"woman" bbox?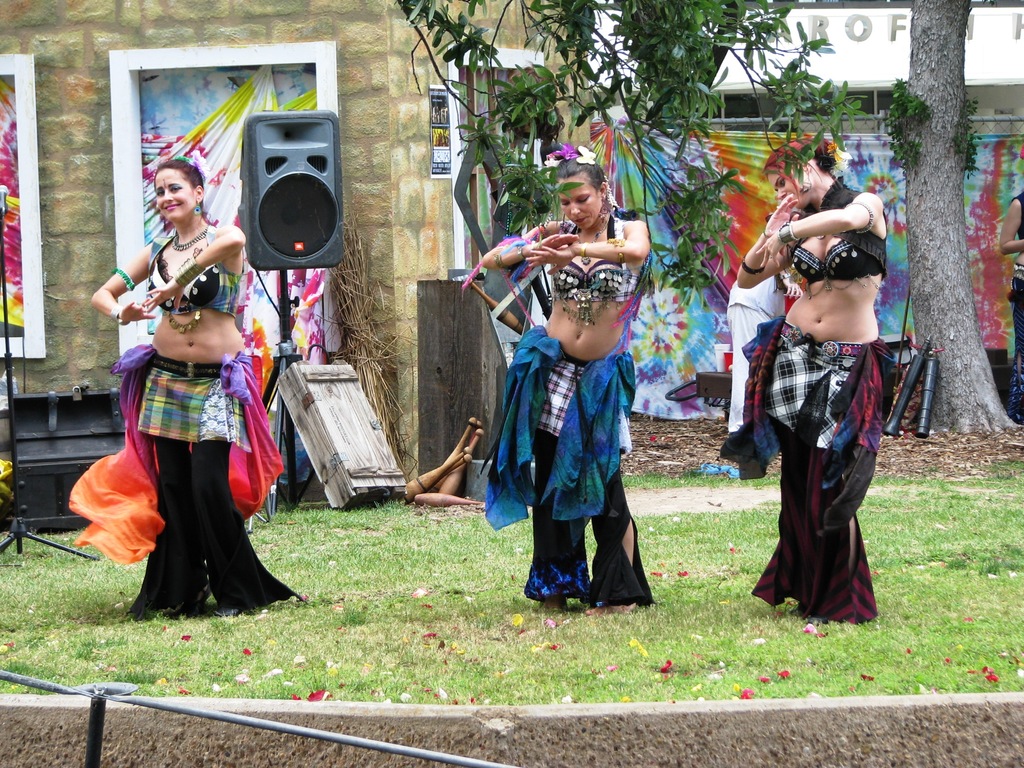
locate(474, 139, 649, 623)
